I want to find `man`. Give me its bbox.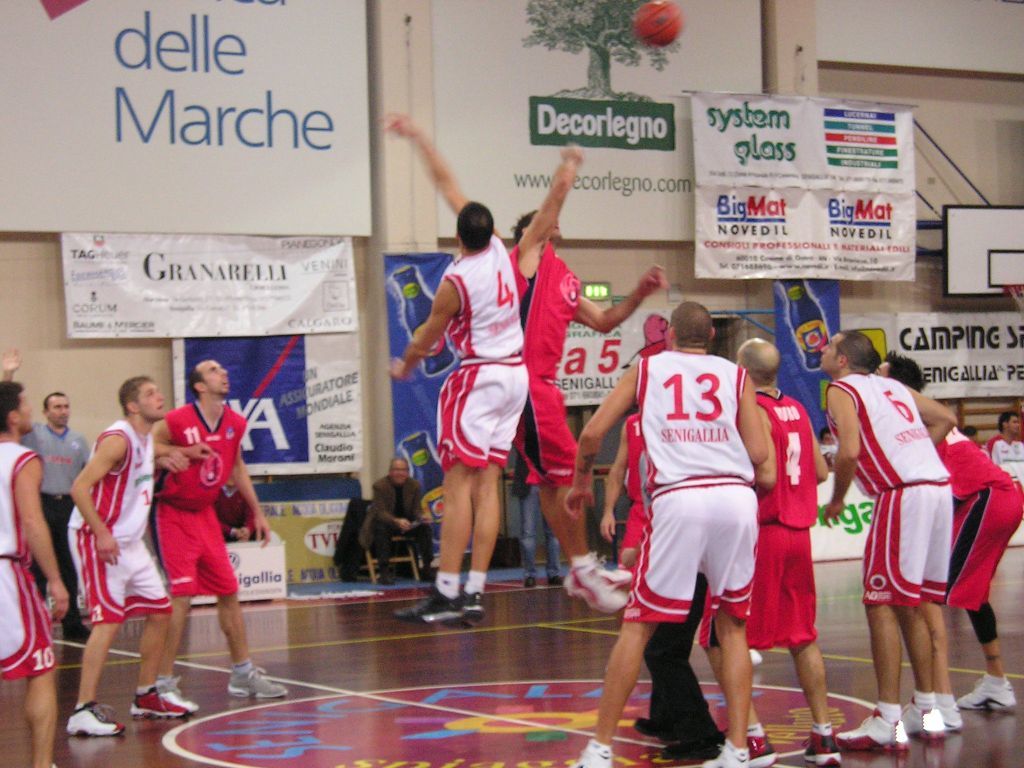
<box>599,406,654,567</box>.
